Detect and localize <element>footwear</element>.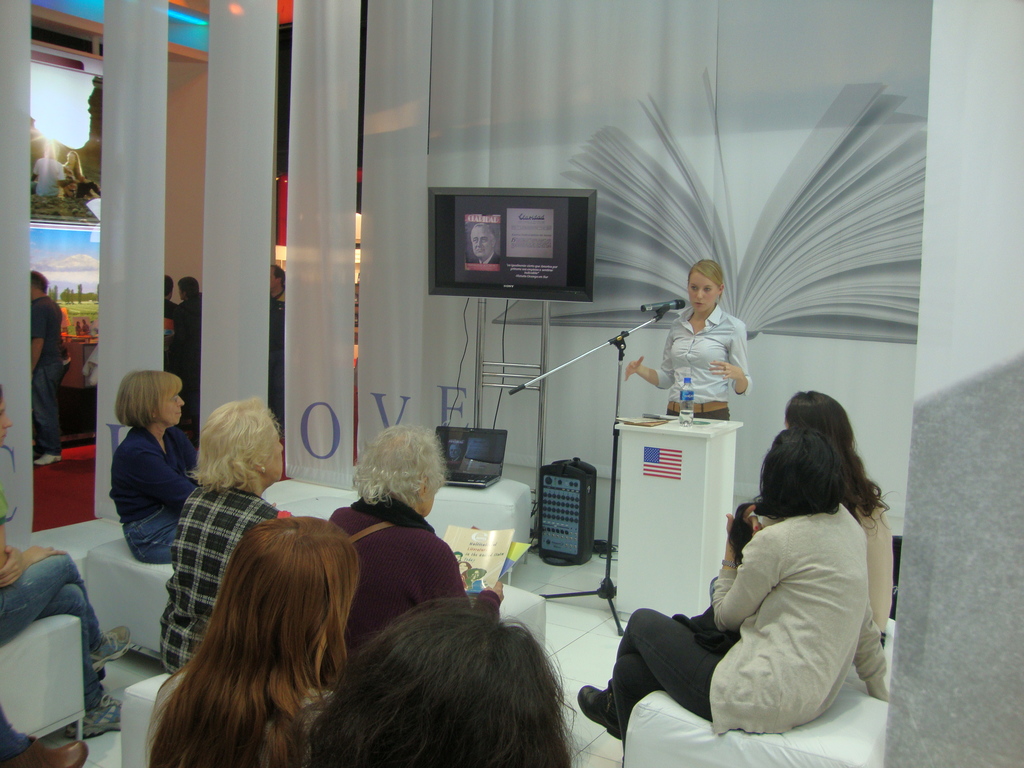
Localized at x1=74, y1=689, x2=131, y2=740.
